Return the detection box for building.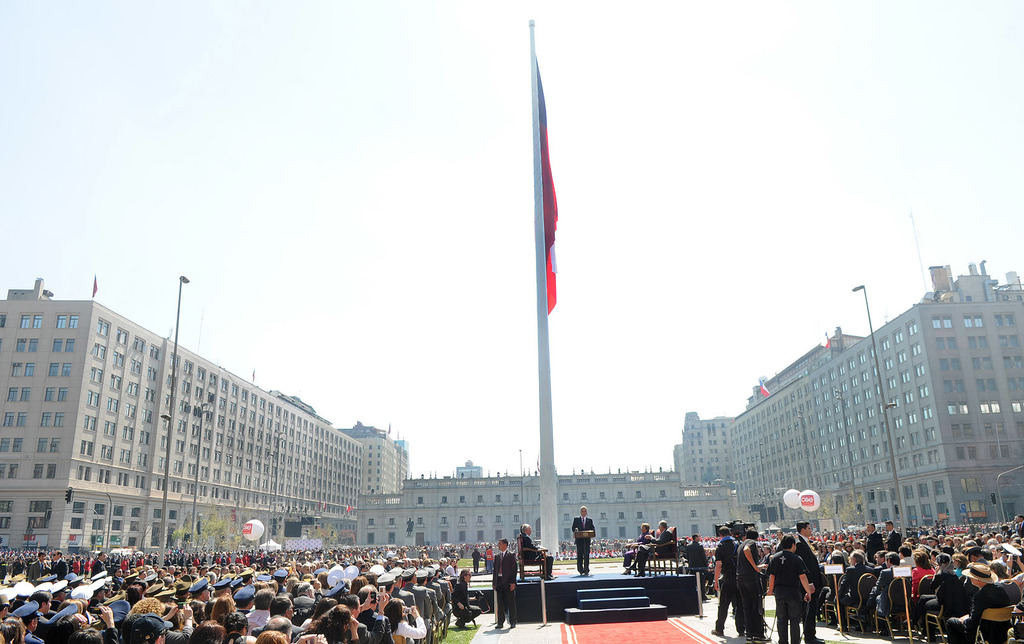
(left=364, top=430, right=407, bottom=493).
